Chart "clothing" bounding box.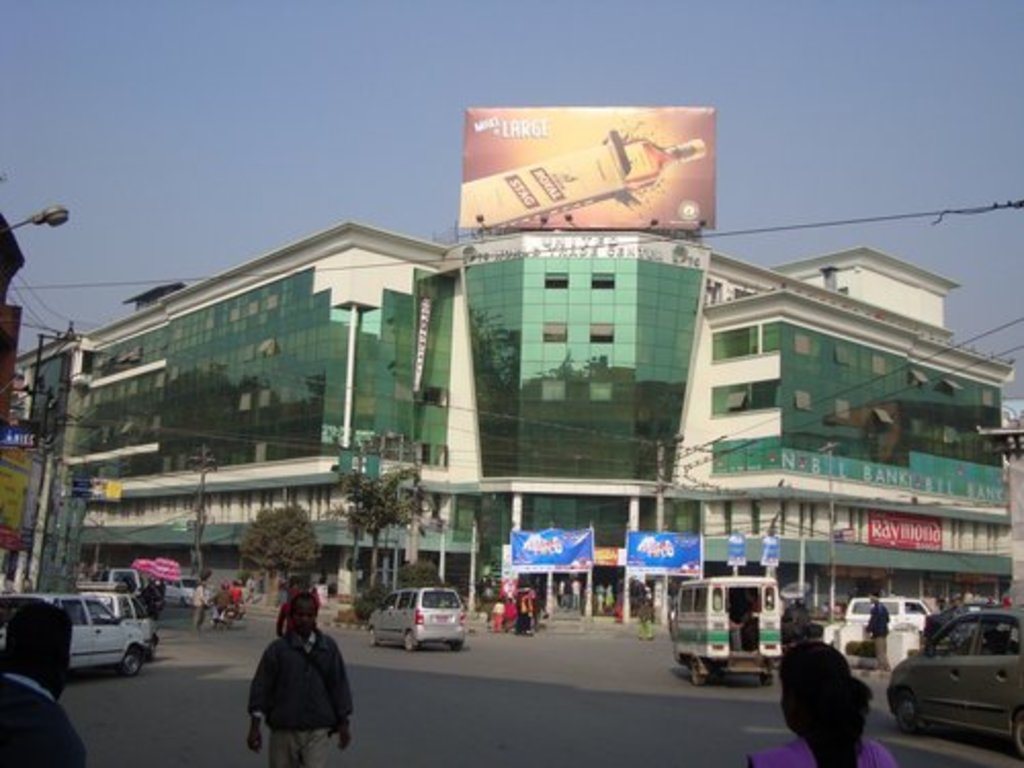
Charted: select_region(516, 588, 532, 627).
